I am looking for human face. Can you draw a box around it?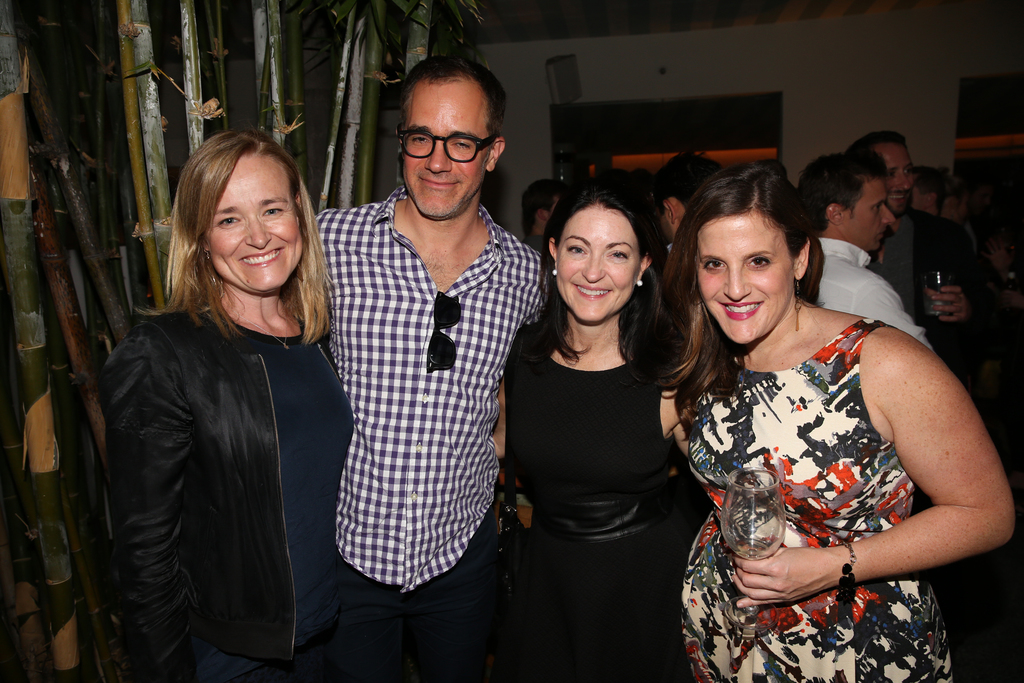
Sure, the bounding box is <region>555, 207, 640, 324</region>.
